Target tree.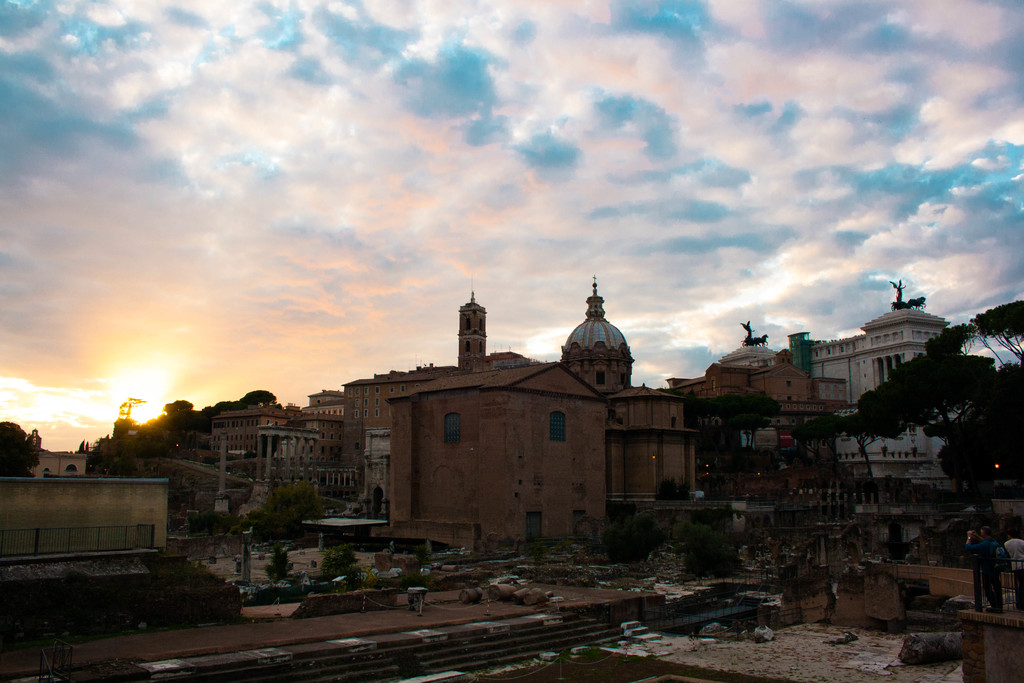
Target region: left=684, top=522, right=753, bottom=582.
